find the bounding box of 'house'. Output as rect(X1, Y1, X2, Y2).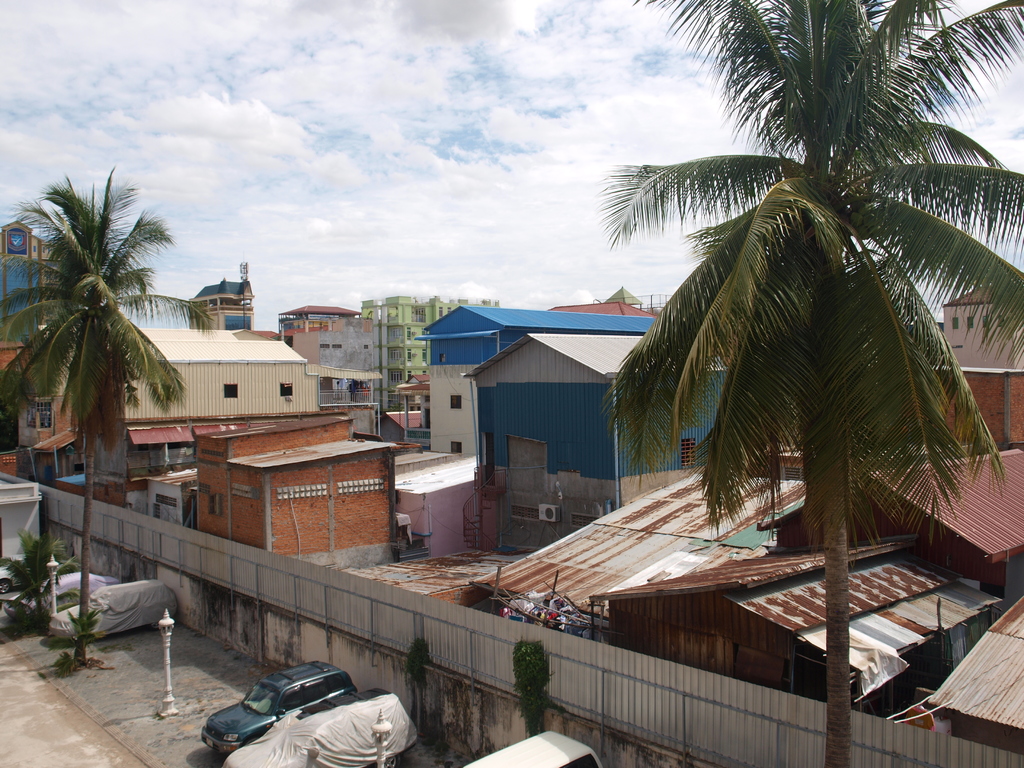
rect(473, 331, 732, 529).
